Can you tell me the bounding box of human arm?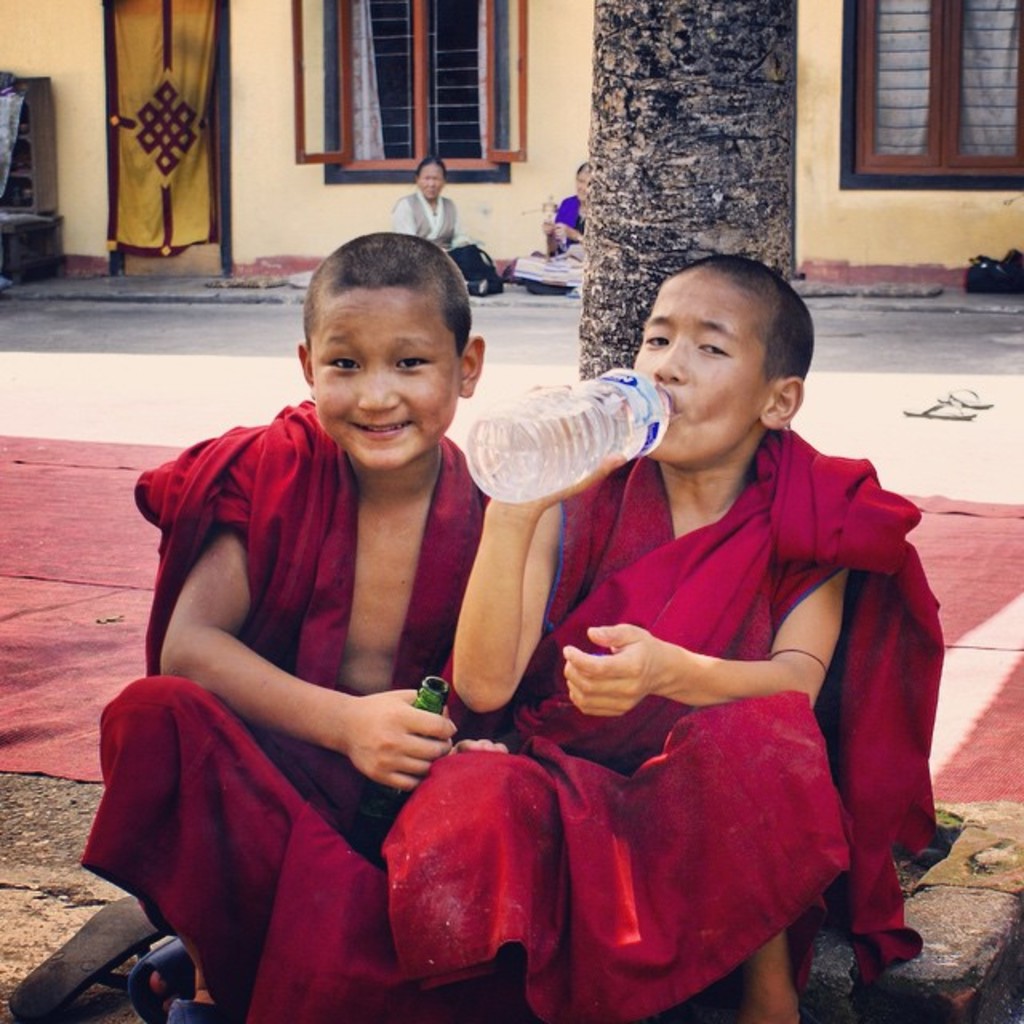
bbox=(467, 498, 562, 714).
